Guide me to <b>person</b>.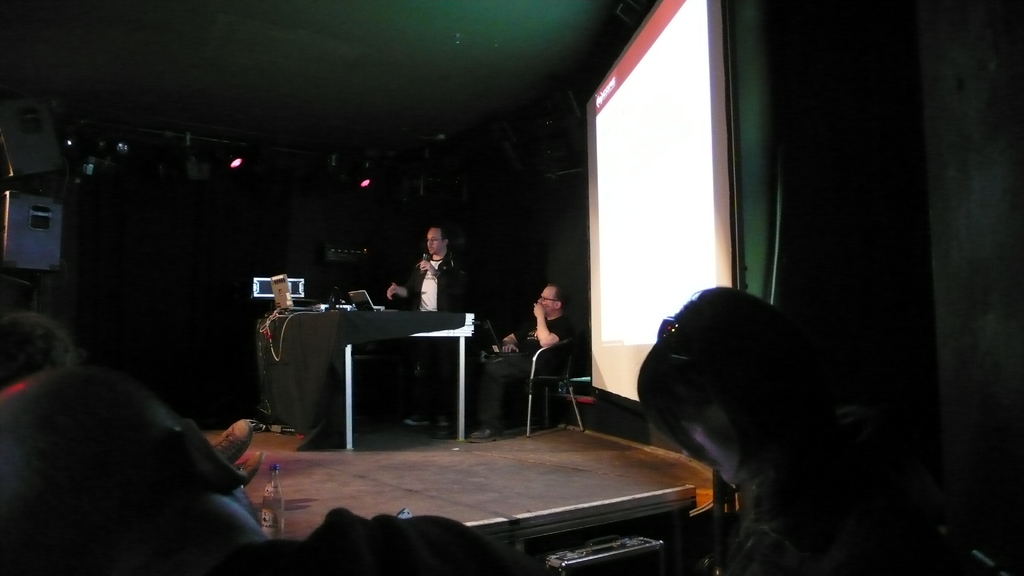
Guidance: crop(401, 225, 452, 321).
